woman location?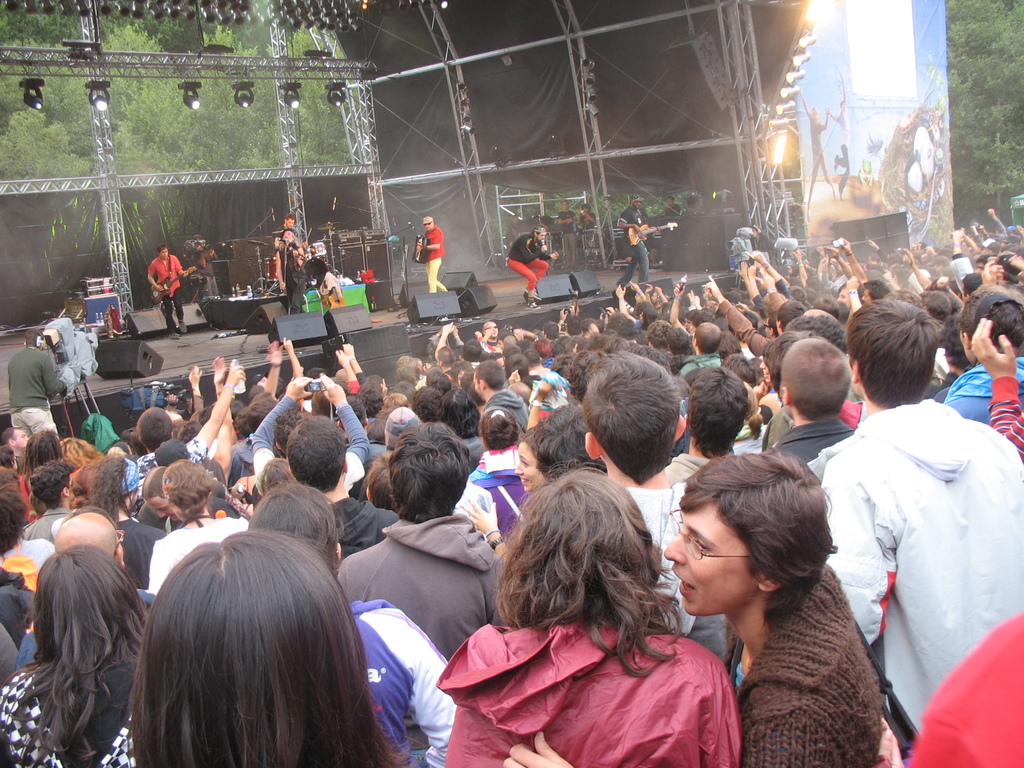
469 406 530 550
